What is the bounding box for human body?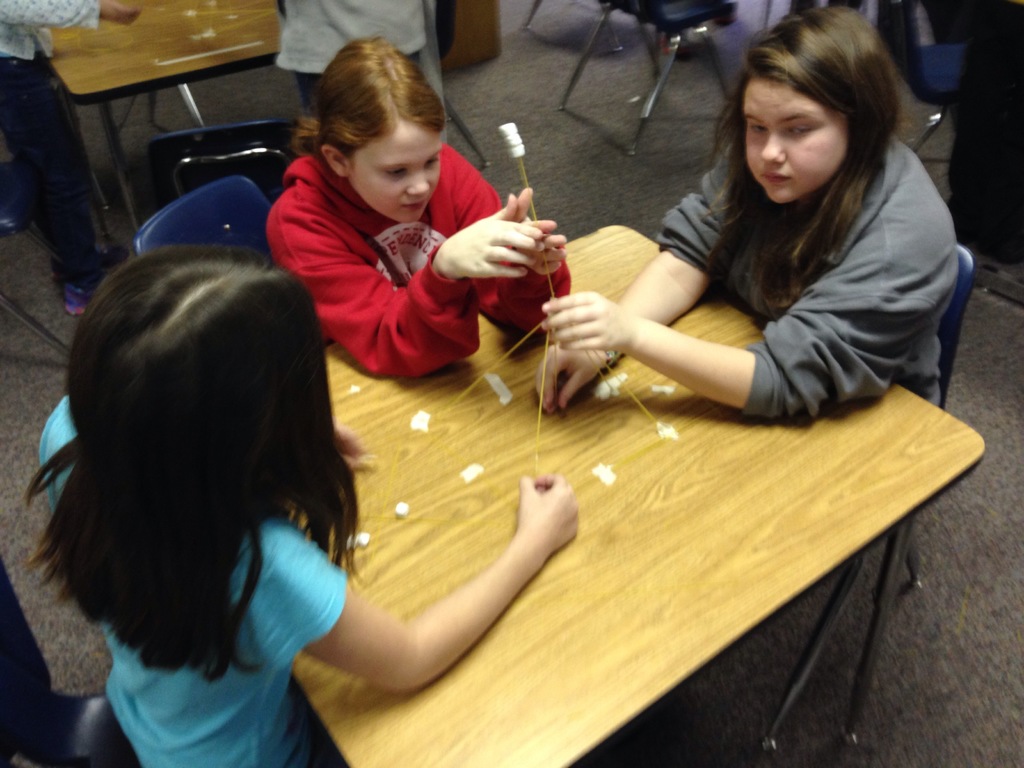
(32, 236, 586, 767).
